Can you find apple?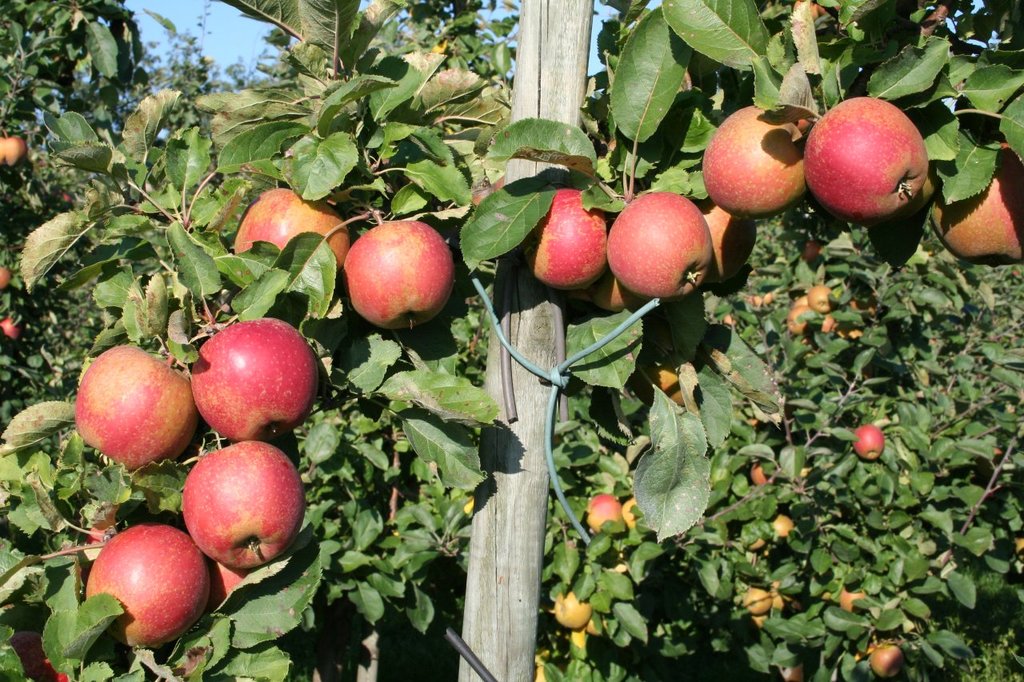
Yes, bounding box: 206, 556, 249, 616.
